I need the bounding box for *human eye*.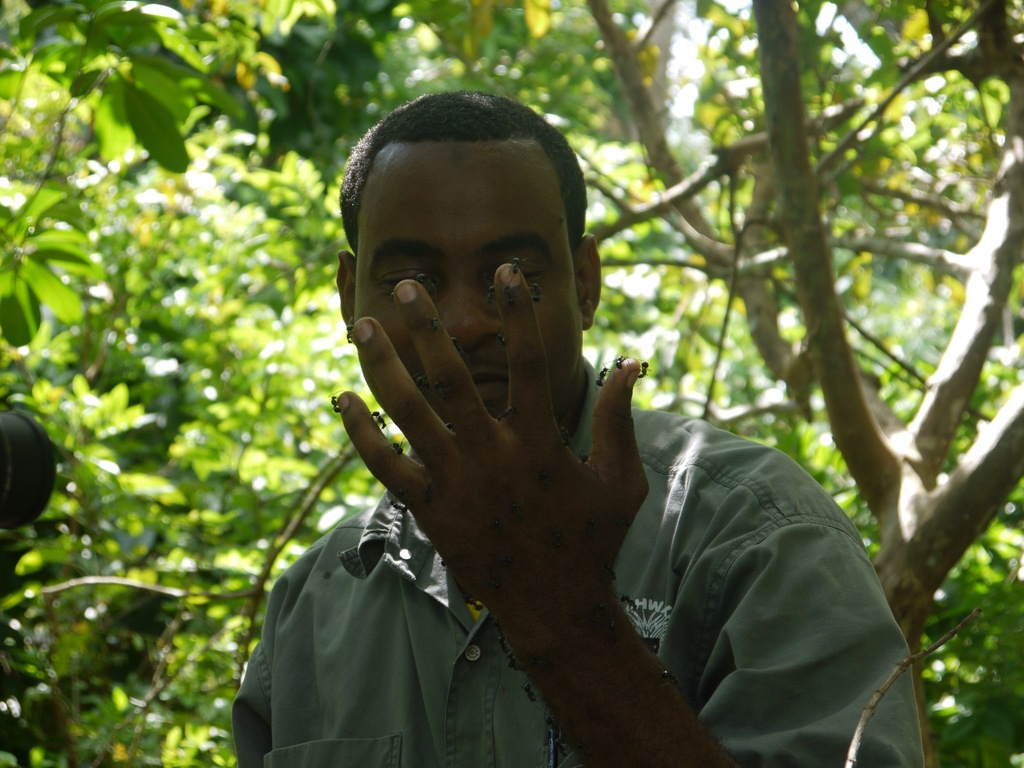
Here it is: {"left": 486, "top": 254, "right": 543, "bottom": 292}.
